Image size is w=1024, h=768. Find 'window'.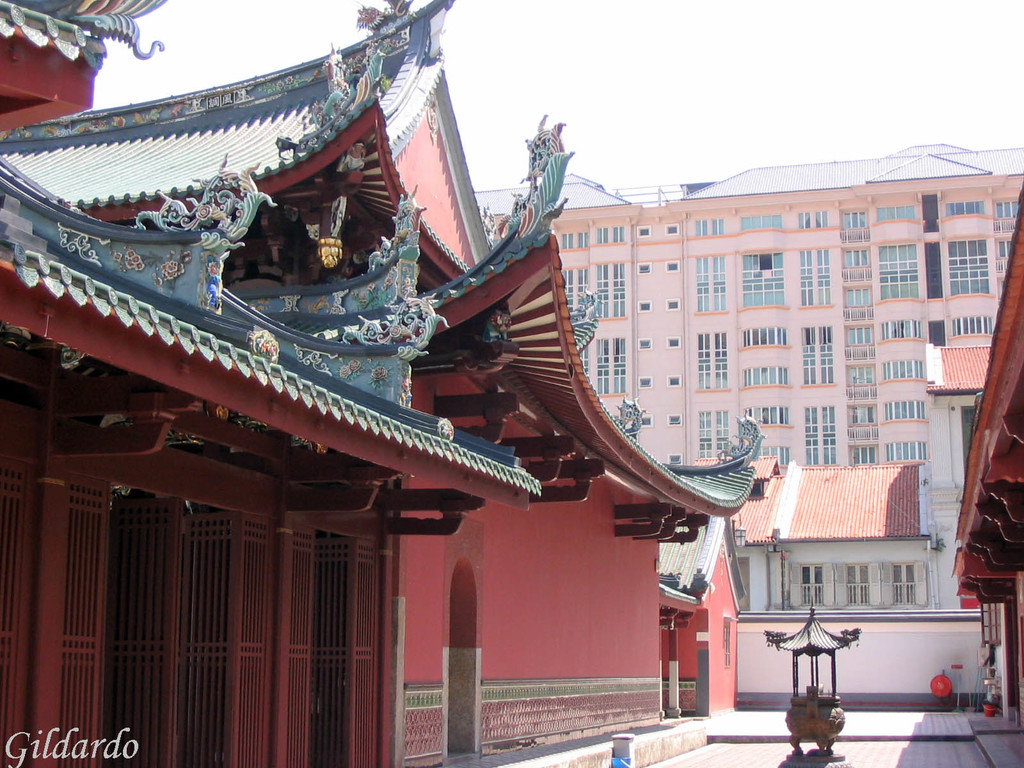
[x1=792, y1=565, x2=830, y2=607].
